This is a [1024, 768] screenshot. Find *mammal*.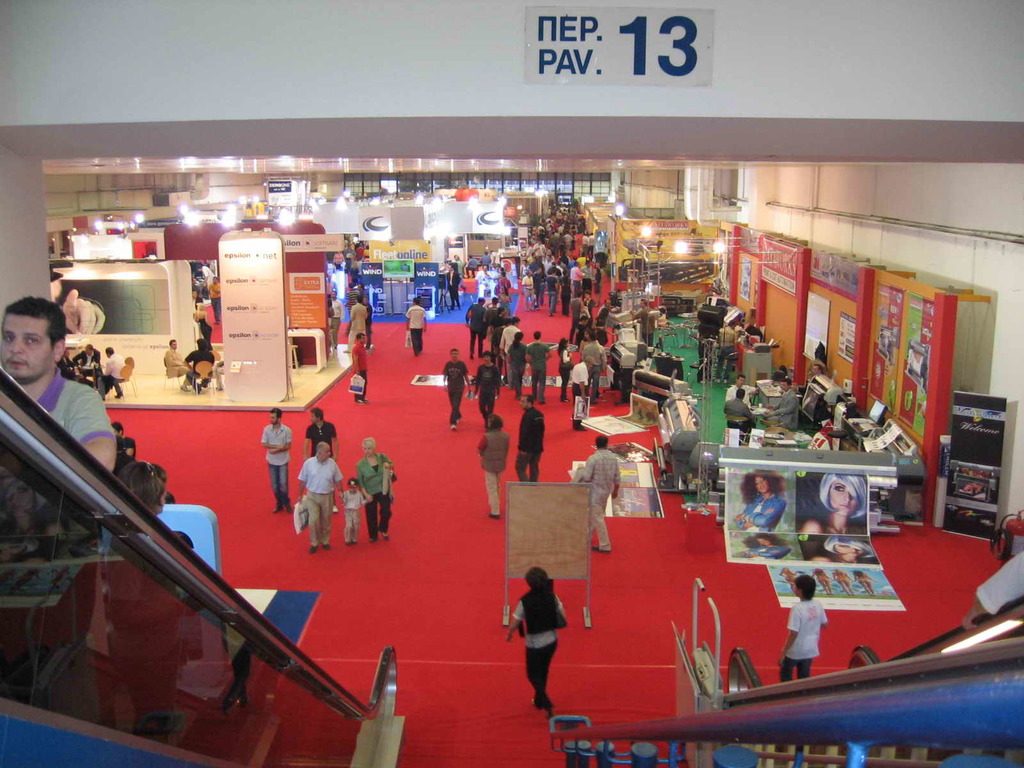
Bounding box: <bbox>833, 569, 853, 598</bbox>.
